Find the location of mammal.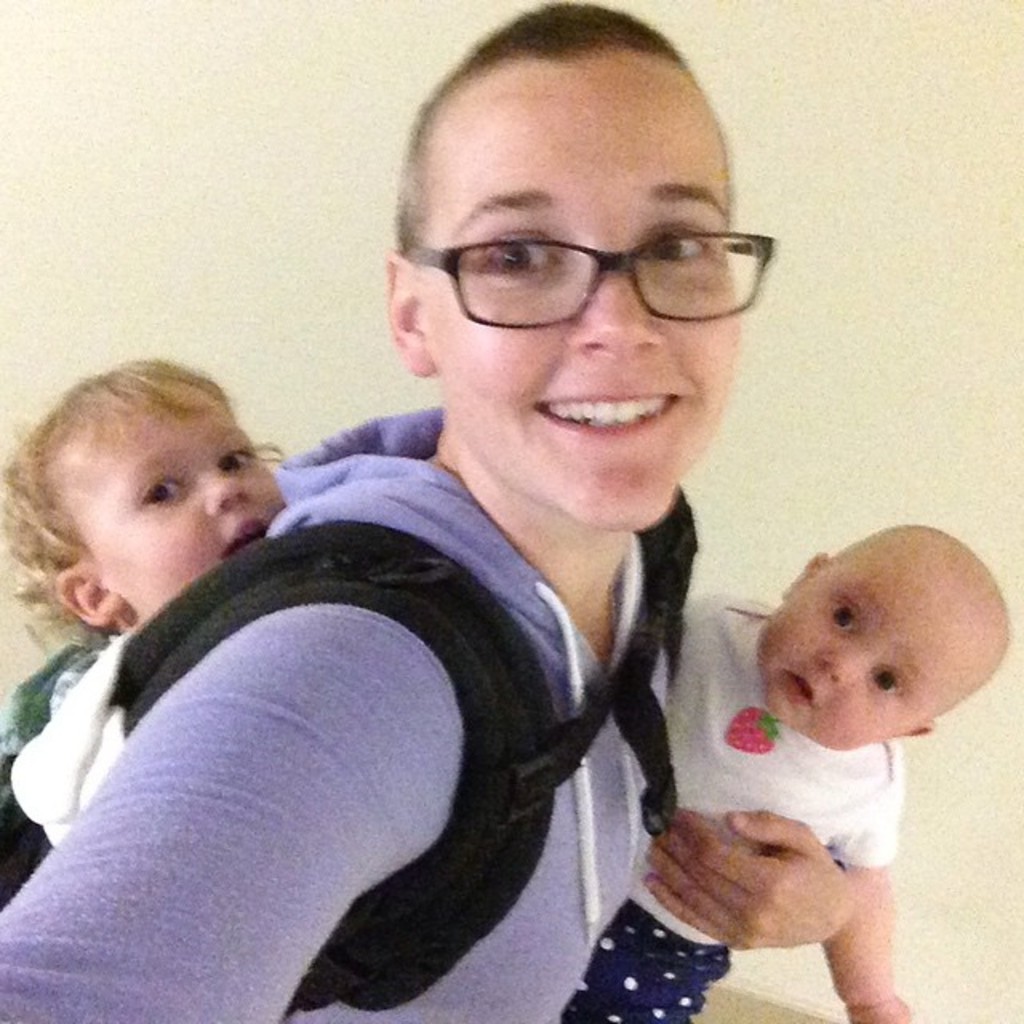
Location: bbox=[0, 355, 291, 752].
